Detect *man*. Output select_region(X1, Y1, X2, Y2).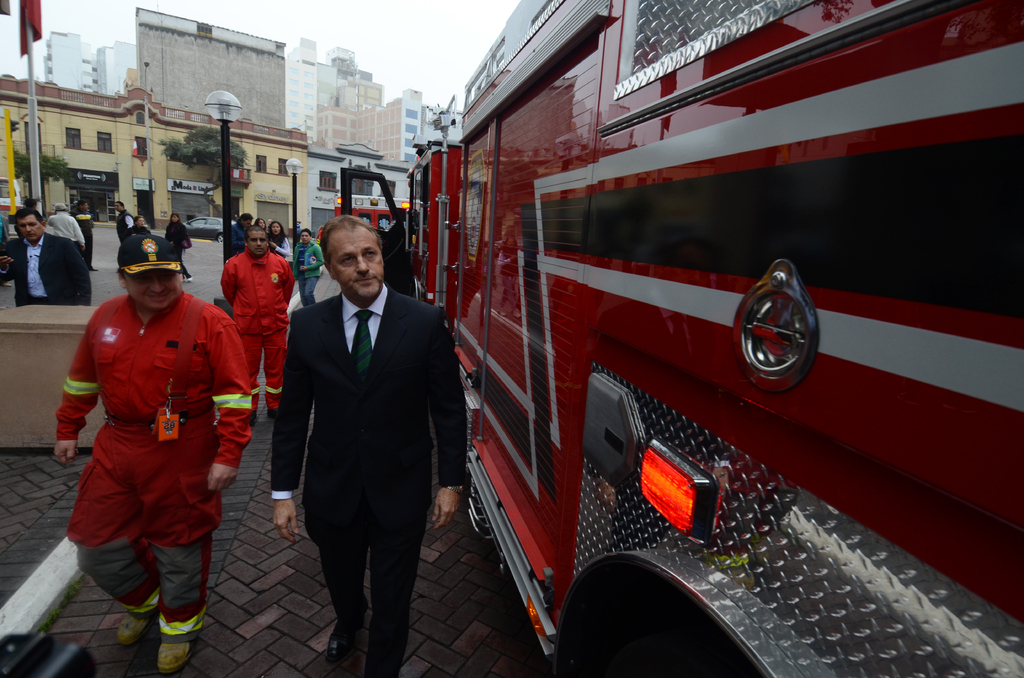
select_region(55, 235, 260, 674).
